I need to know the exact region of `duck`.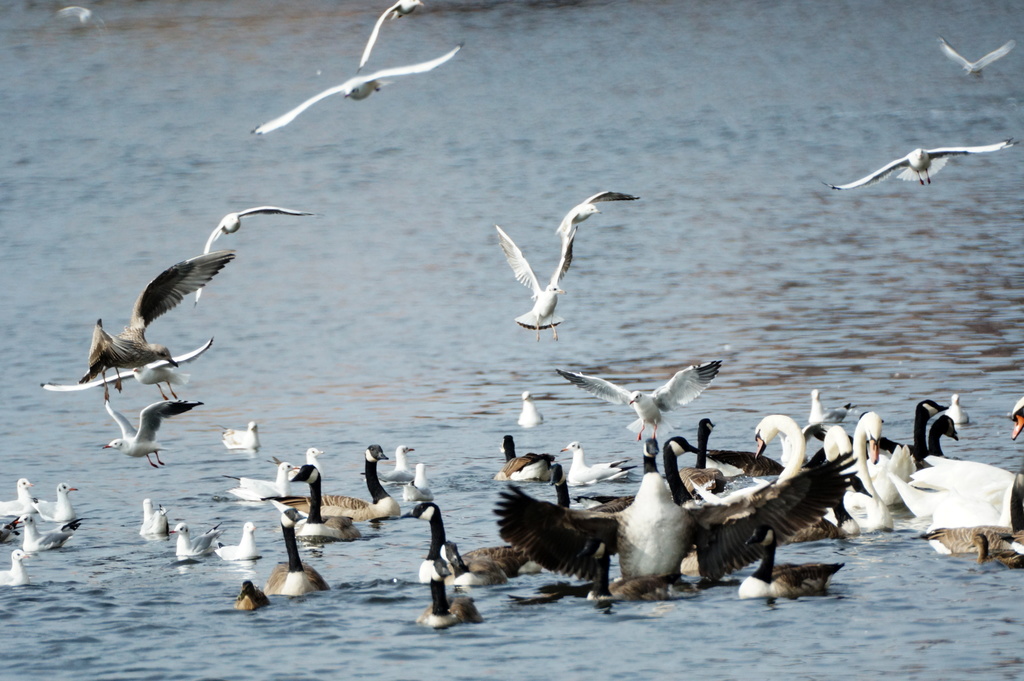
Region: pyautogui.locateOnScreen(833, 133, 1004, 186).
